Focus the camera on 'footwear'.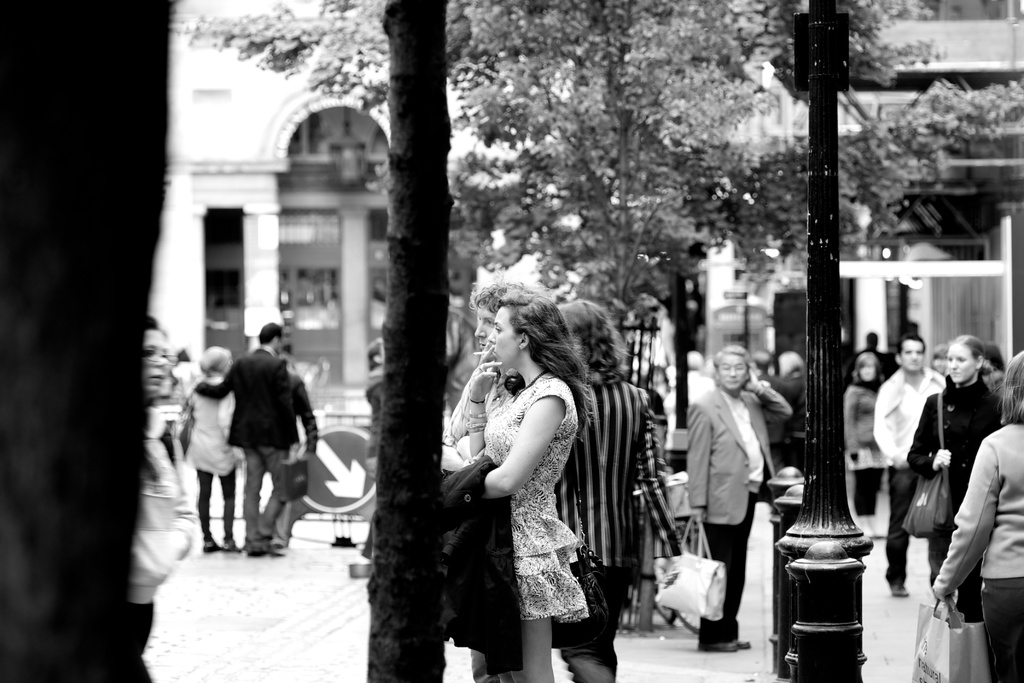
Focus region: pyautogui.locateOnScreen(704, 639, 750, 654).
